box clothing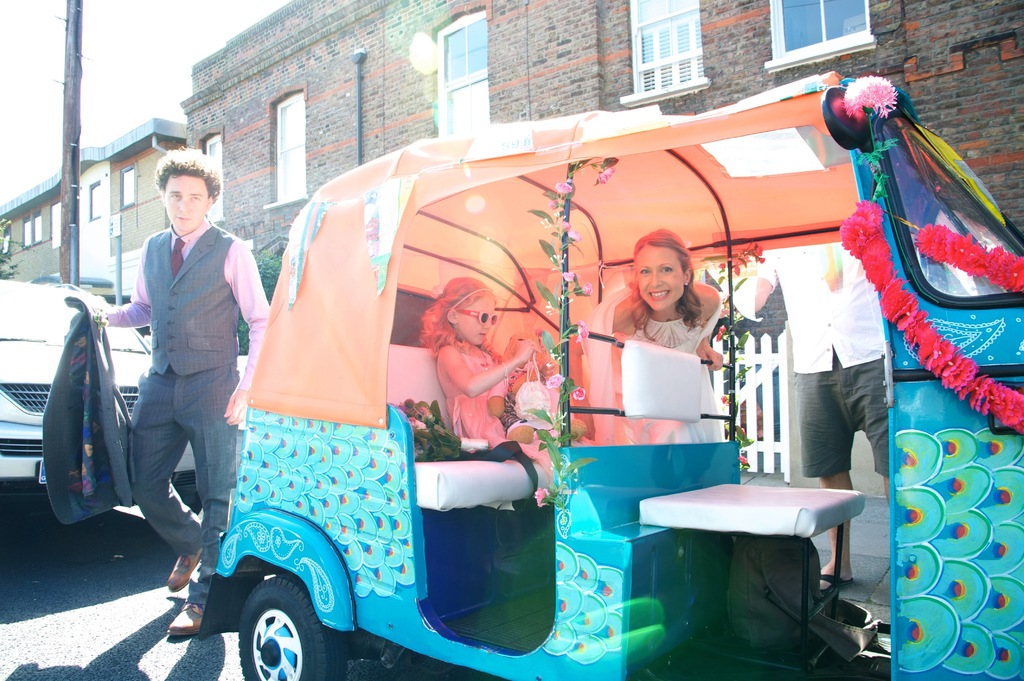
<region>594, 289, 740, 365</region>
